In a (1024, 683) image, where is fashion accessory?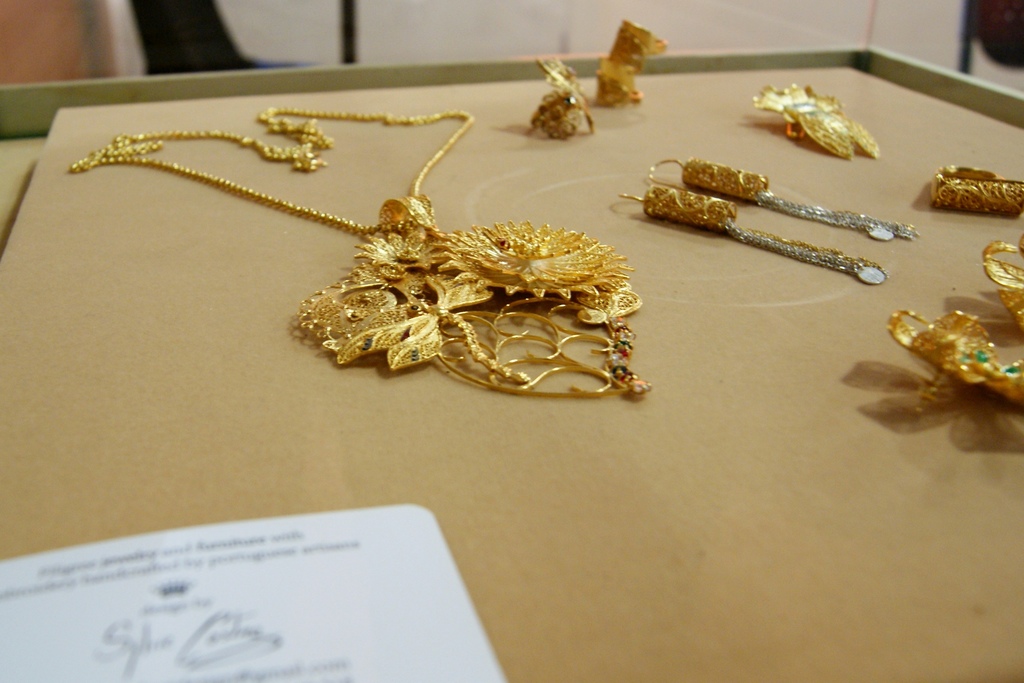
box=[929, 165, 1023, 213].
